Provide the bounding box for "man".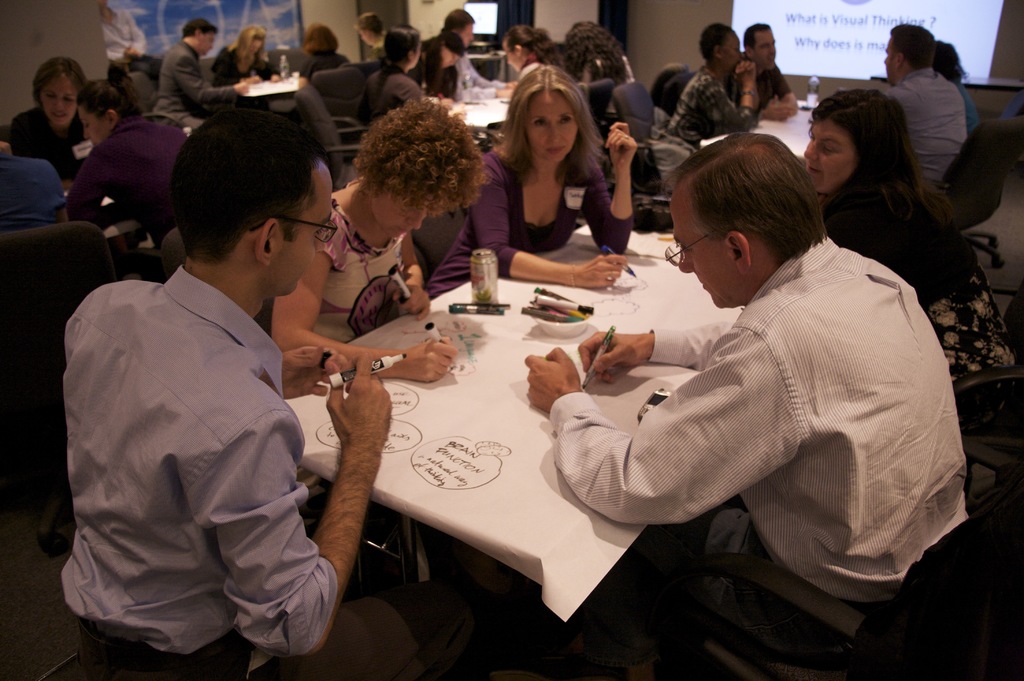
bbox=(861, 28, 968, 216).
